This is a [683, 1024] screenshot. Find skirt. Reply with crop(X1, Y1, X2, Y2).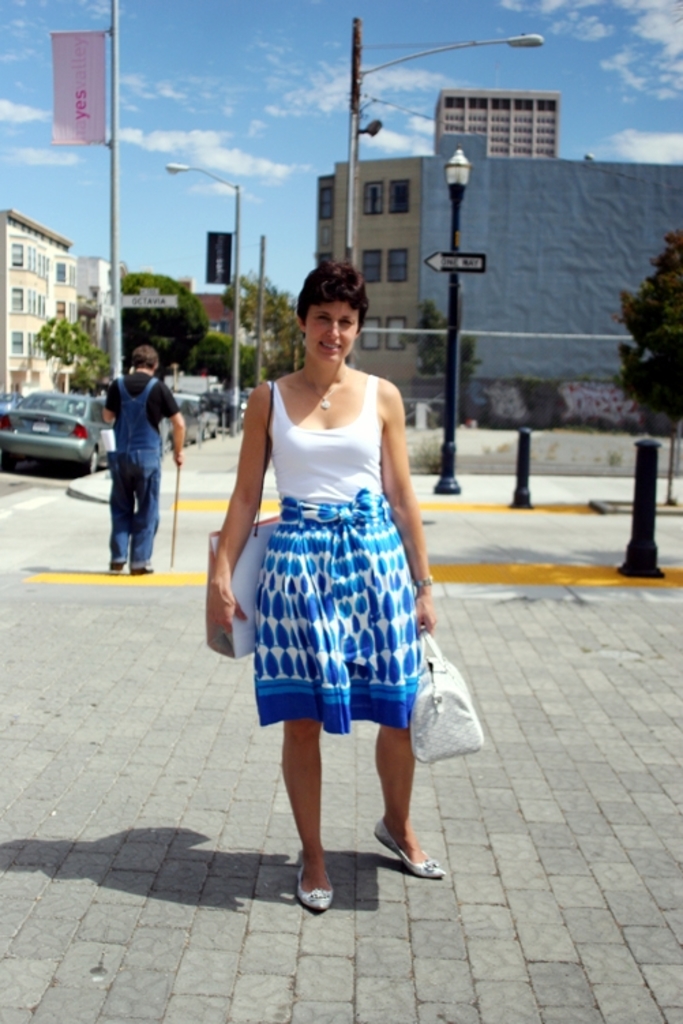
crop(248, 487, 424, 739).
